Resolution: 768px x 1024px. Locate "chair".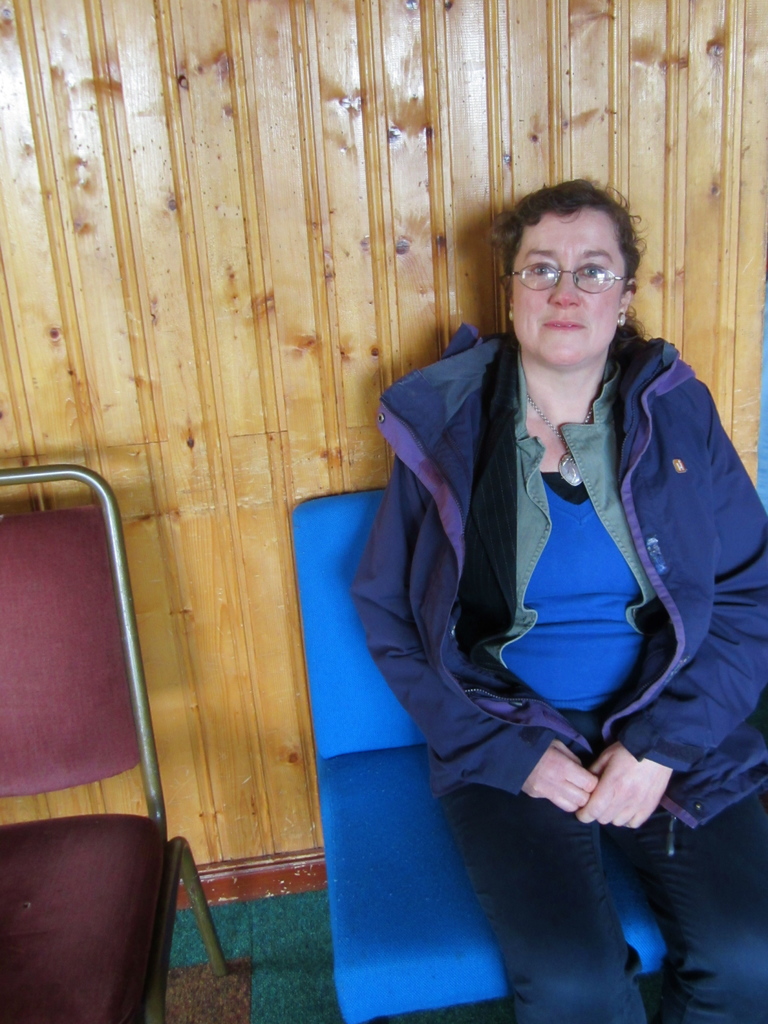
0, 456, 195, 1023.
